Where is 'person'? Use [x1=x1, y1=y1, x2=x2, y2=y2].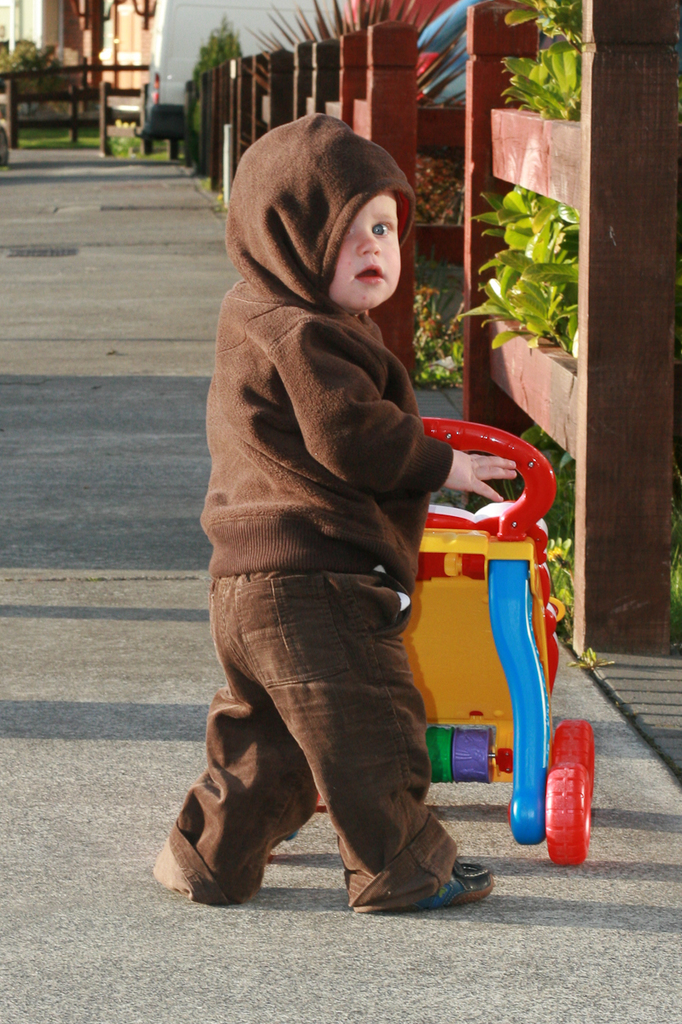
[x1=150, y1=115, x2=516, y2=912].
